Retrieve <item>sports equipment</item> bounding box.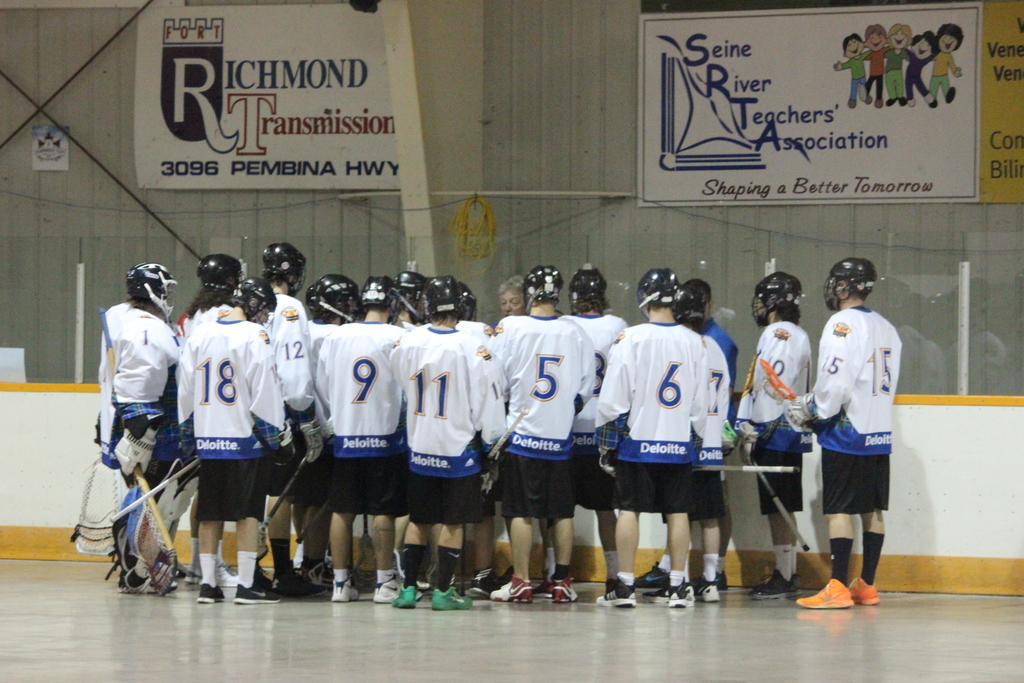
Bounding box: 798:572:852:610.
